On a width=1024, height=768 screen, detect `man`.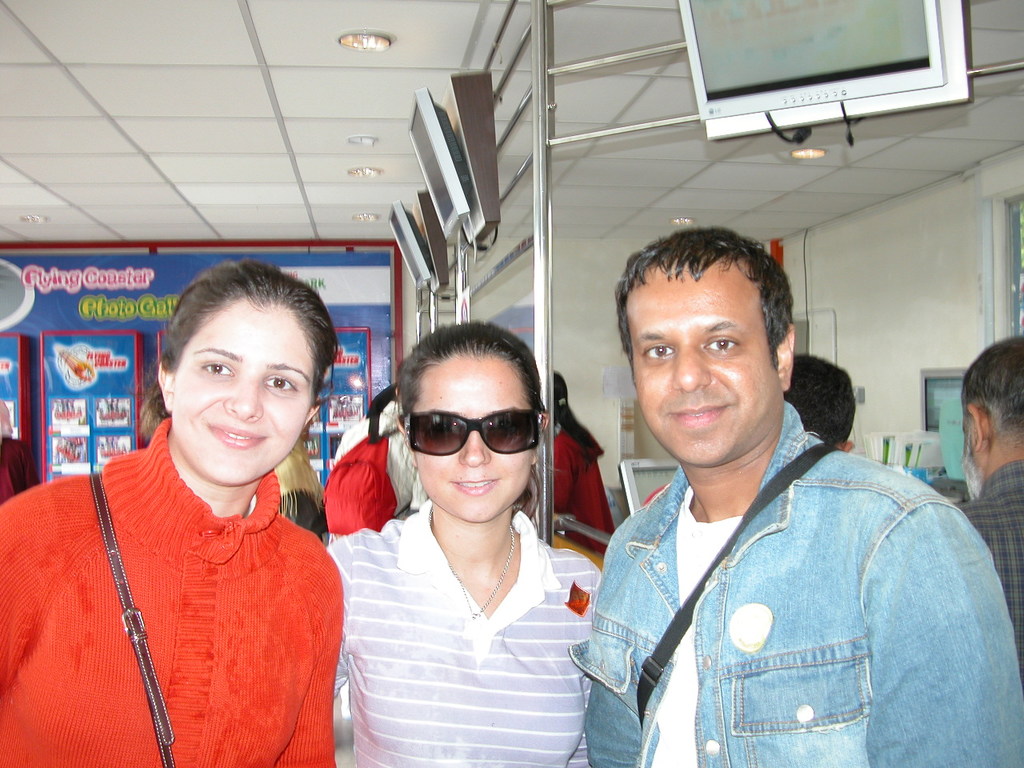
{"left": 565, "top": 219, "right": 986, "bottom": 756}.
